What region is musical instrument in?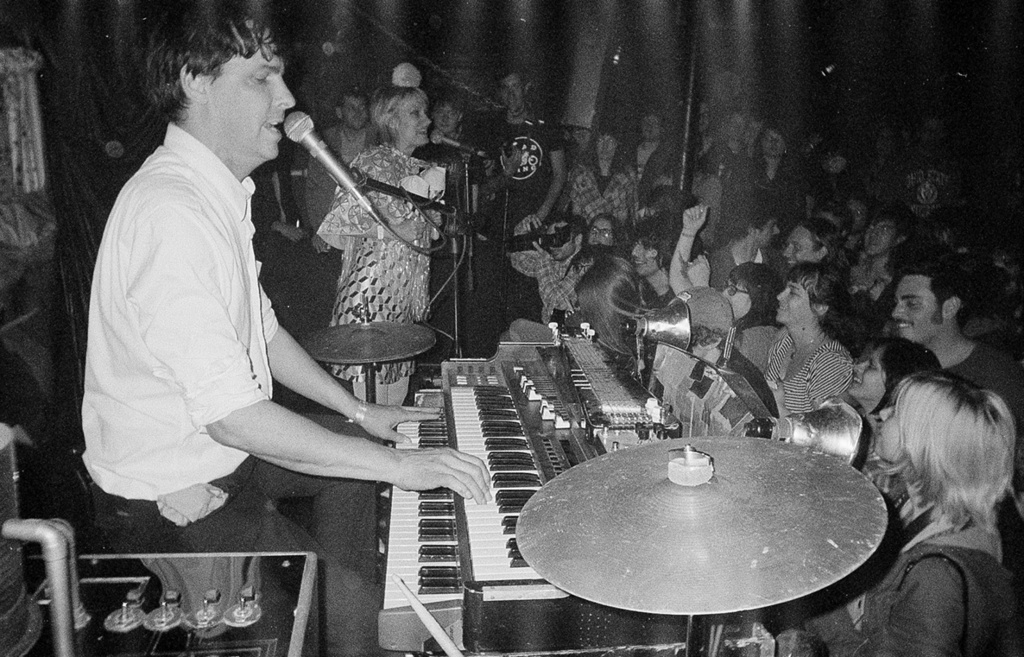
[518, 426, 889, 622].
